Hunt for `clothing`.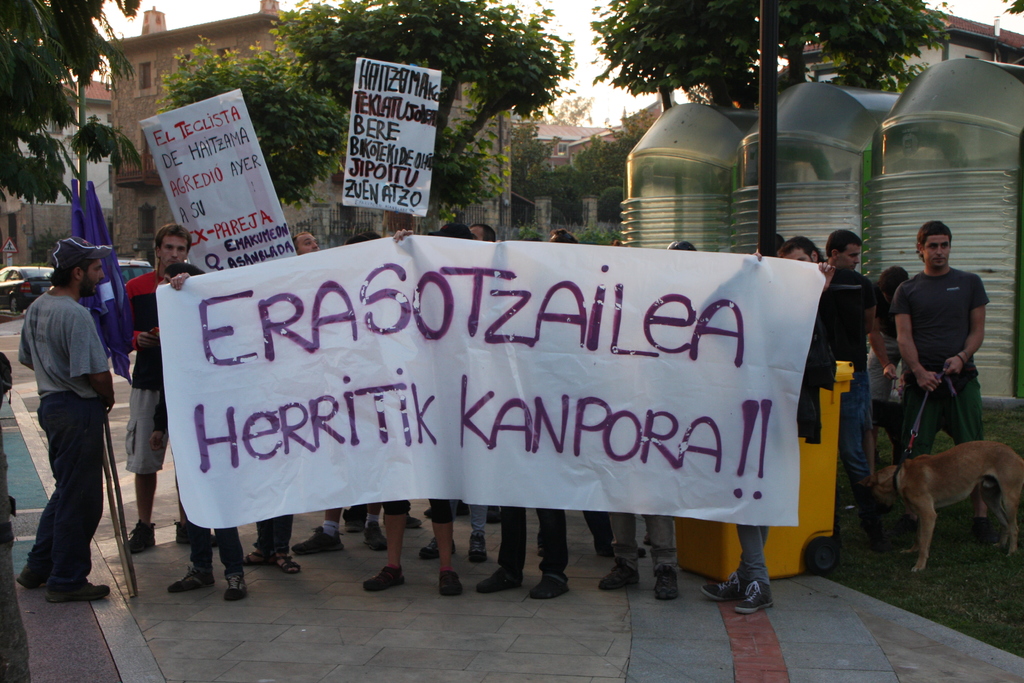
Hunted down at <bbox>249, 513, 294, 552</bbox>.
